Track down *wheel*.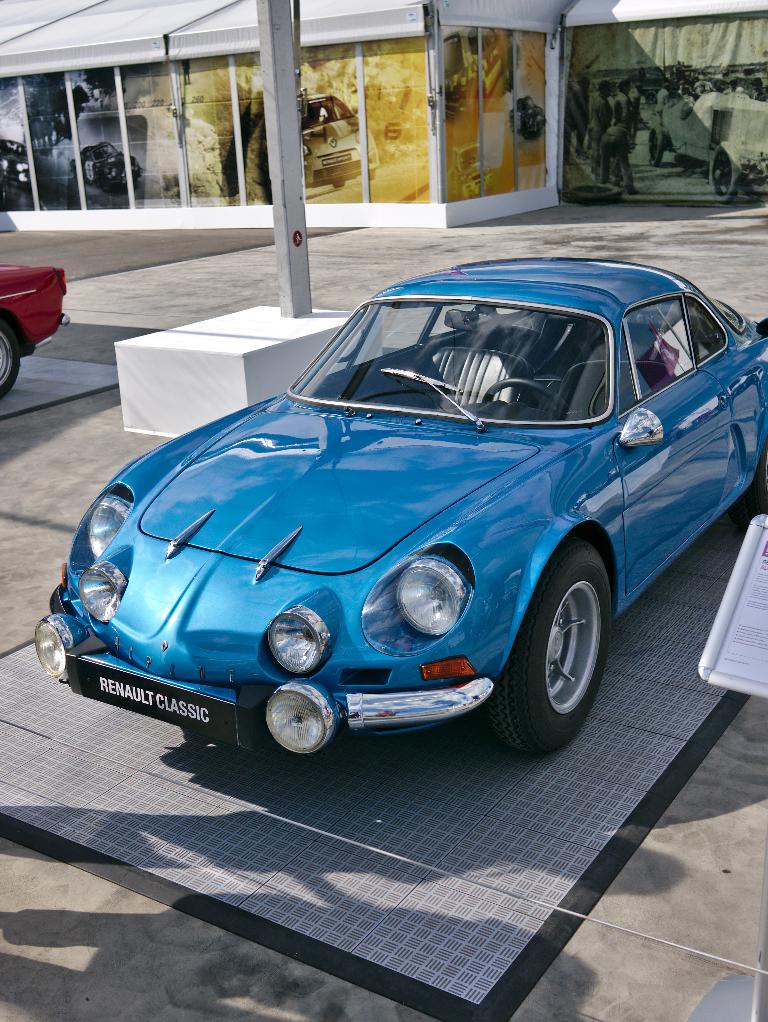
Tracked to select_region(0, 315, 24, 406).
